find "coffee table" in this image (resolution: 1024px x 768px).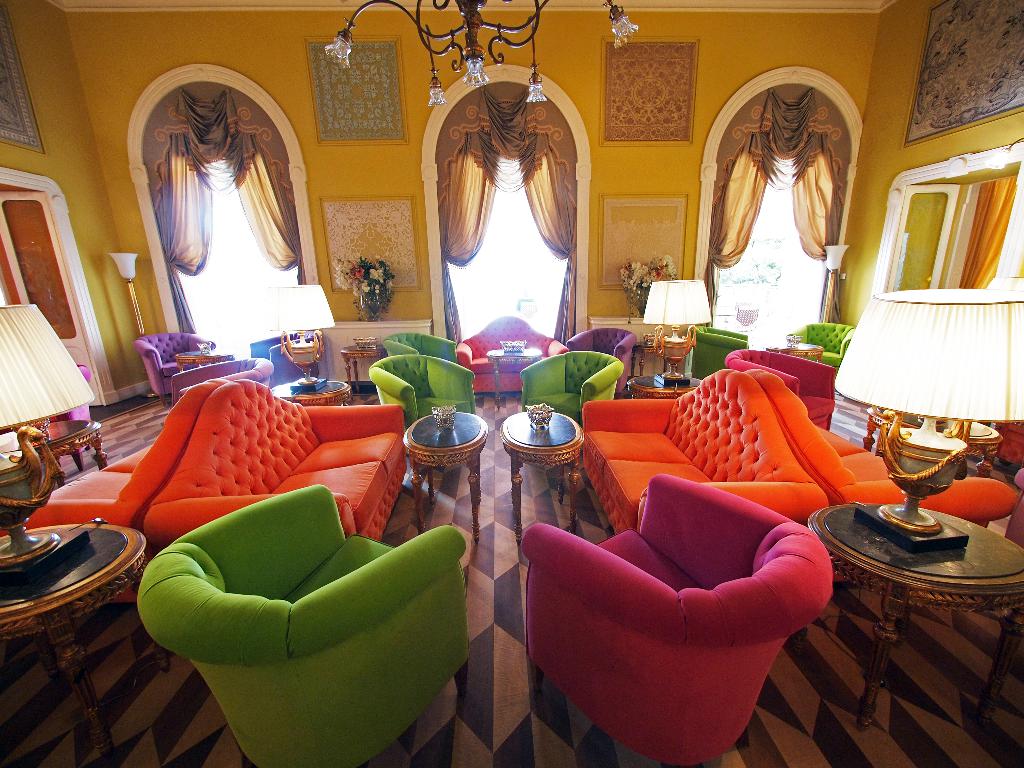
box(495, 399, 591, 532).
